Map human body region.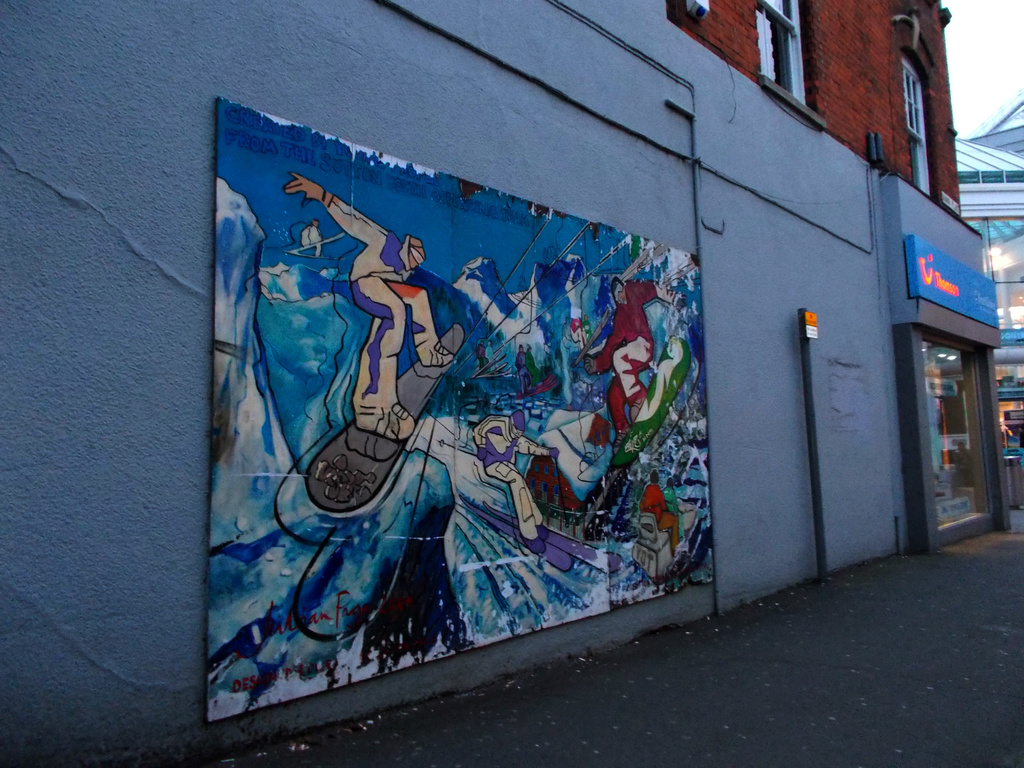
Mapped to Rect(474, 409, 557, 542).
